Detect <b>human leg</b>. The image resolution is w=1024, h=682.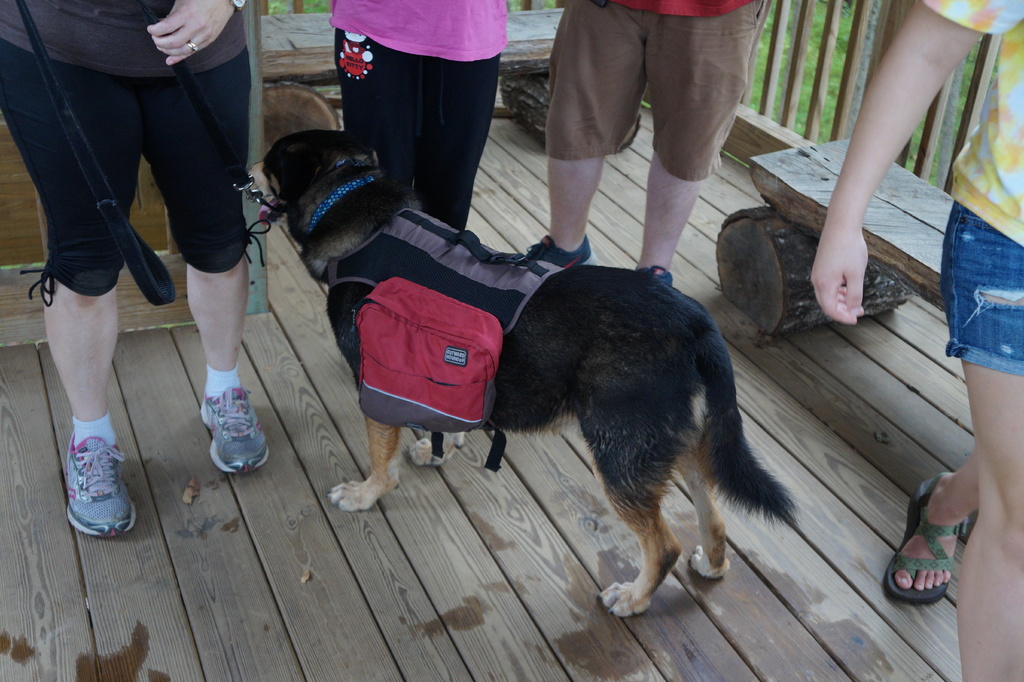
x1=340, y1=37, x2=434, y2=202.
